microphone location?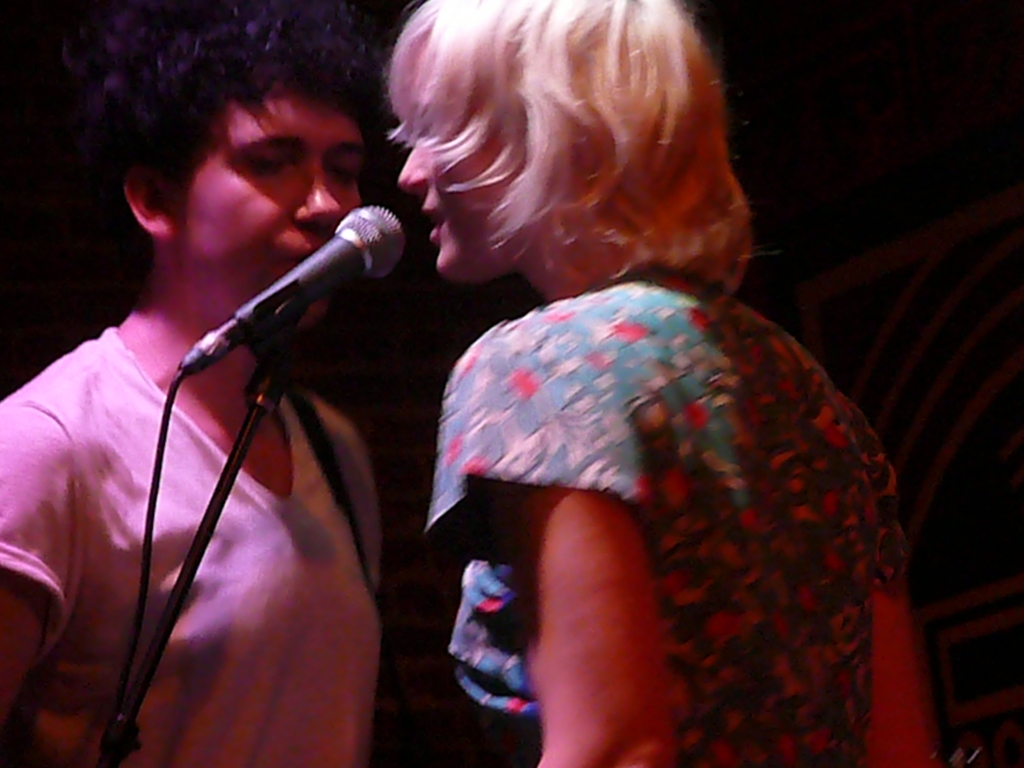
162, 206, 406, 359
